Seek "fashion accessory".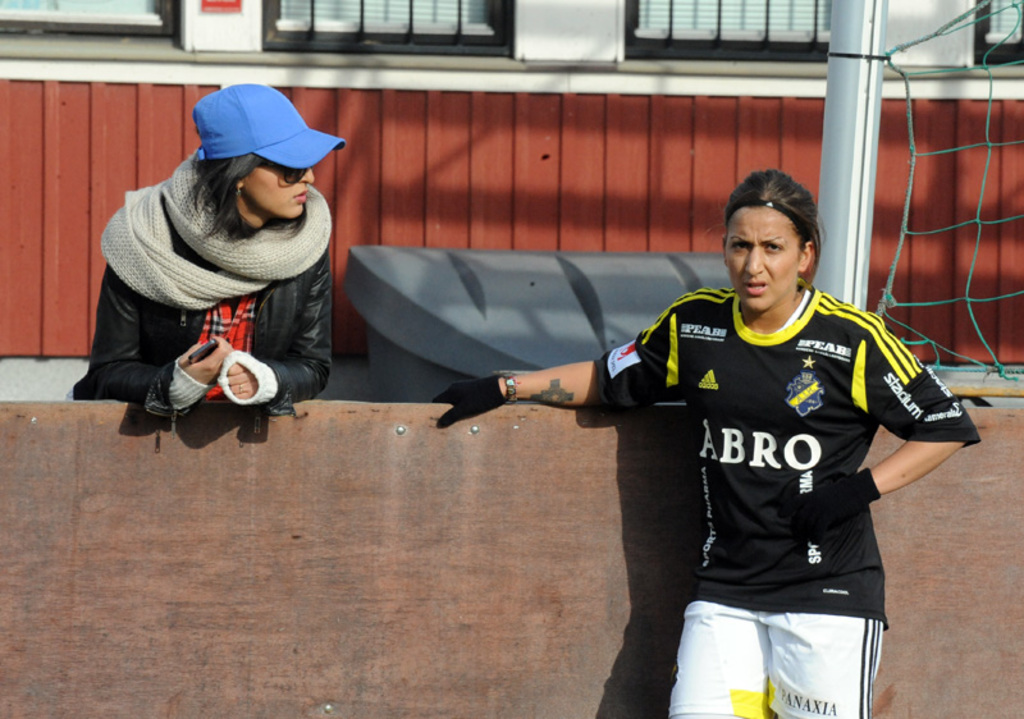
[x1=257, y1=159, x2=312, y2=183].
